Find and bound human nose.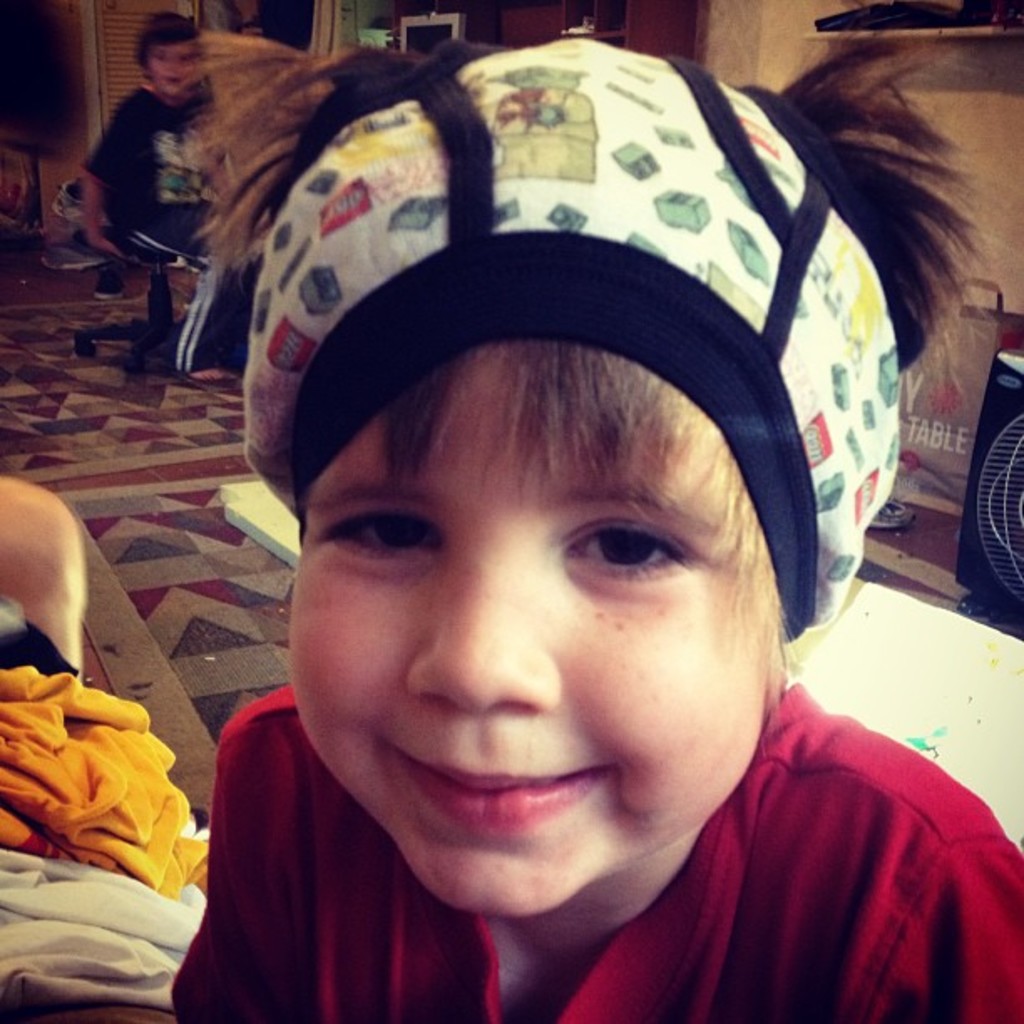
Bound: select_region(415, 557, 567, 718).
